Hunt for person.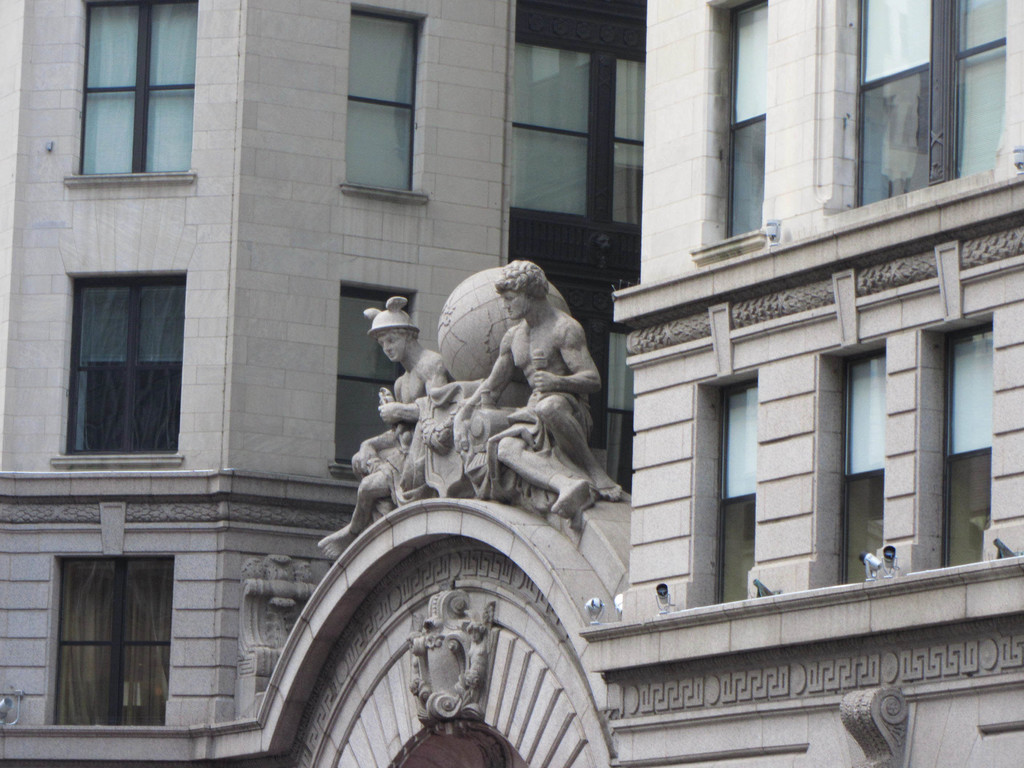
Hunted down at x1=465, y1=259, x2=616, y2=545.
